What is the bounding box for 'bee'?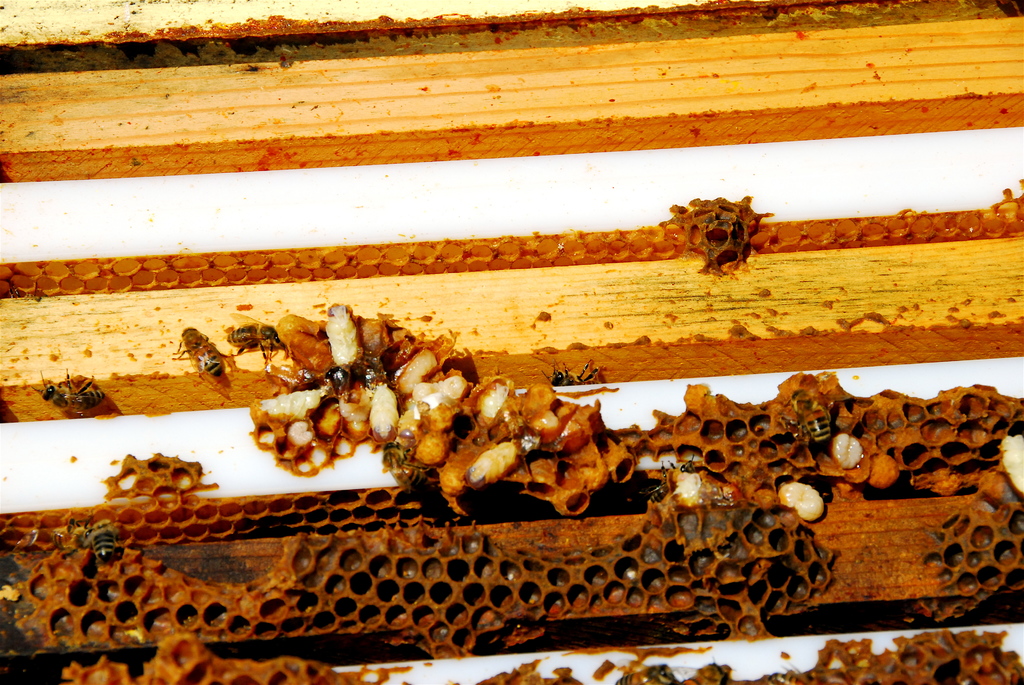
rect(259, 348, 321, 389).
